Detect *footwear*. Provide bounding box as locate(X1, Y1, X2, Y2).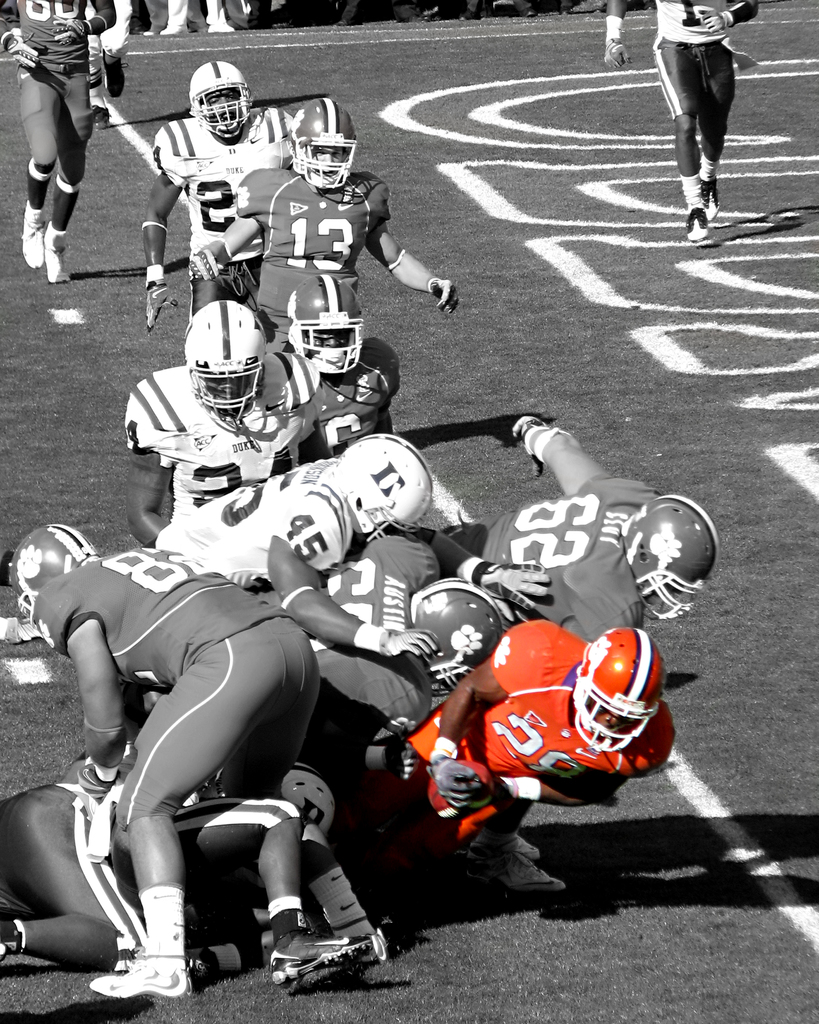
locate(704, 179, 720, 220).
